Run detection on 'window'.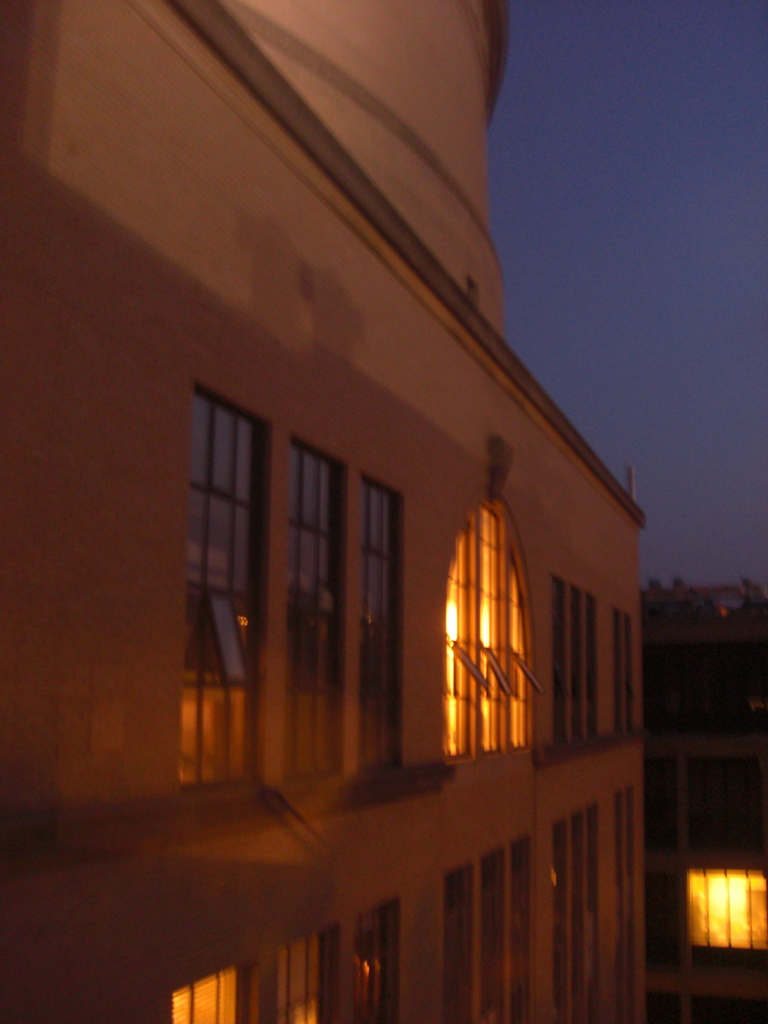
Result: 172 963 236 1023.
